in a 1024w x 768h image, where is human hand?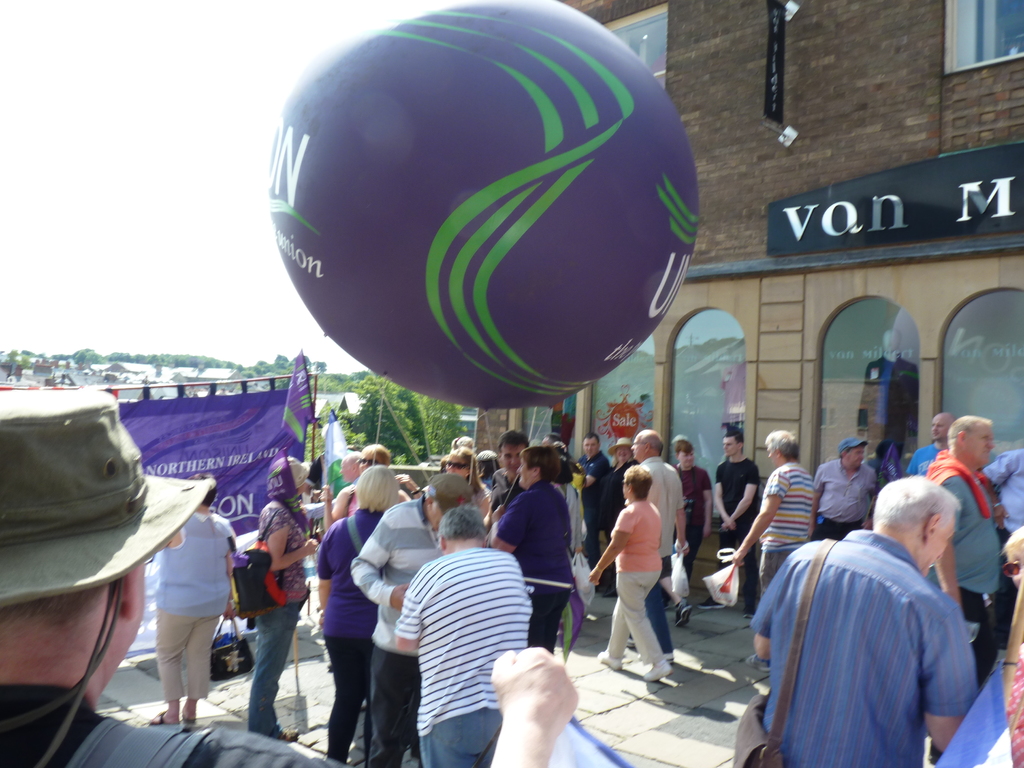
BBox(303, 538, 318, 556).
